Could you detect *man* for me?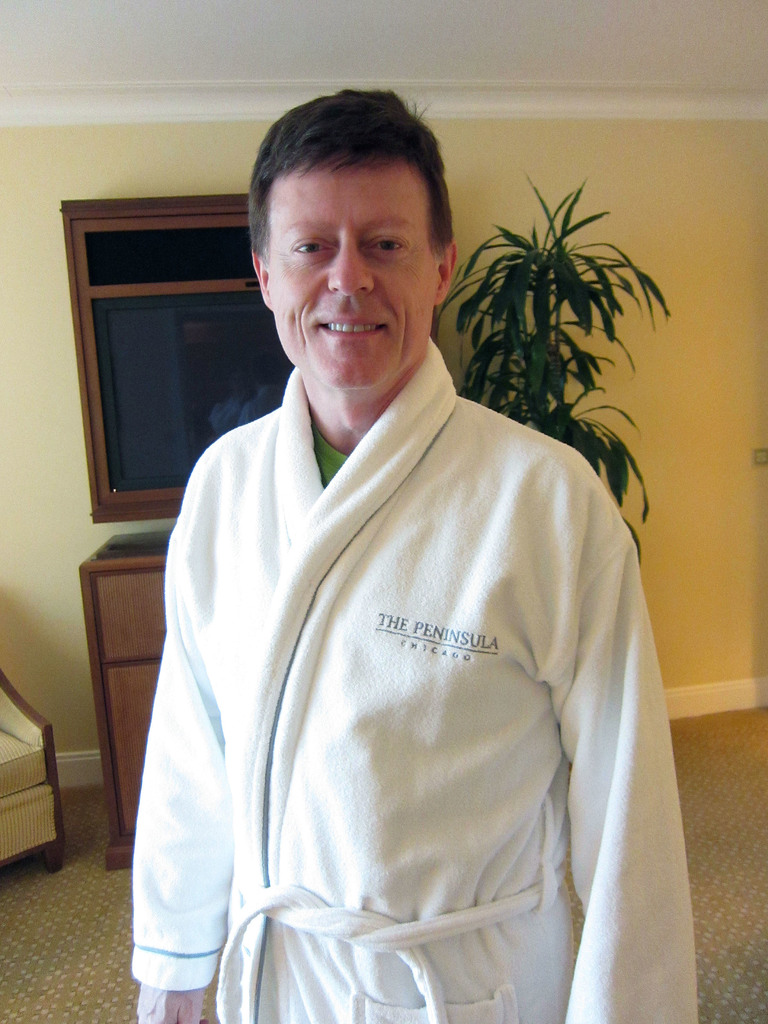
Detection result: pyautogui.locateOnScreen(136, 106, 702, 1023).
